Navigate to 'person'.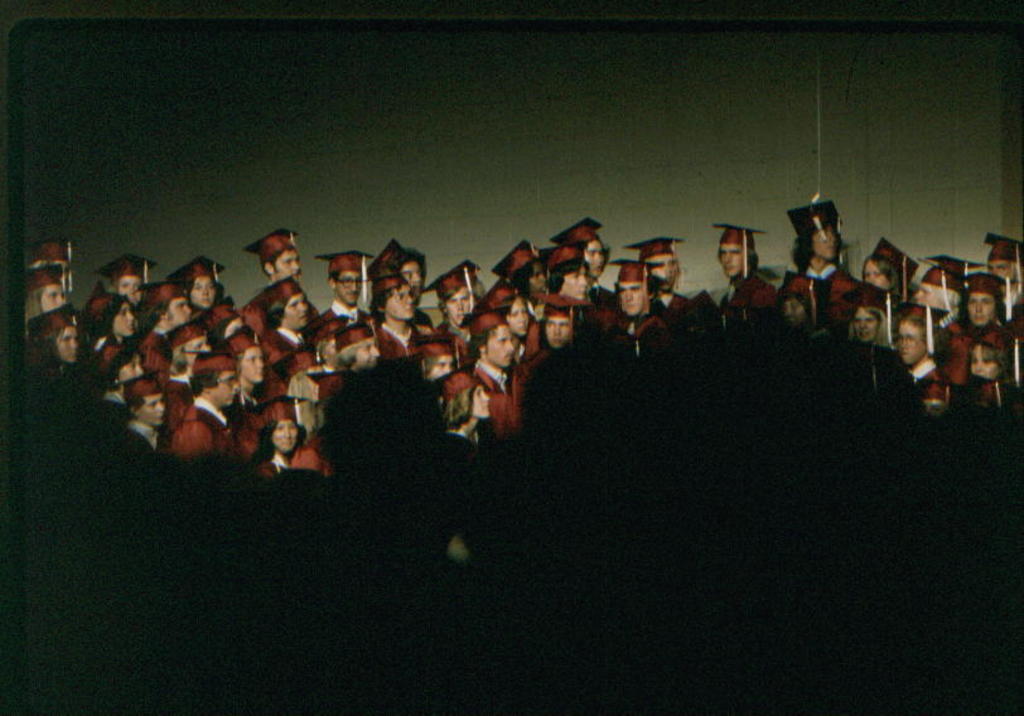
Navigation target: <box>101,248,153,304</box>.
